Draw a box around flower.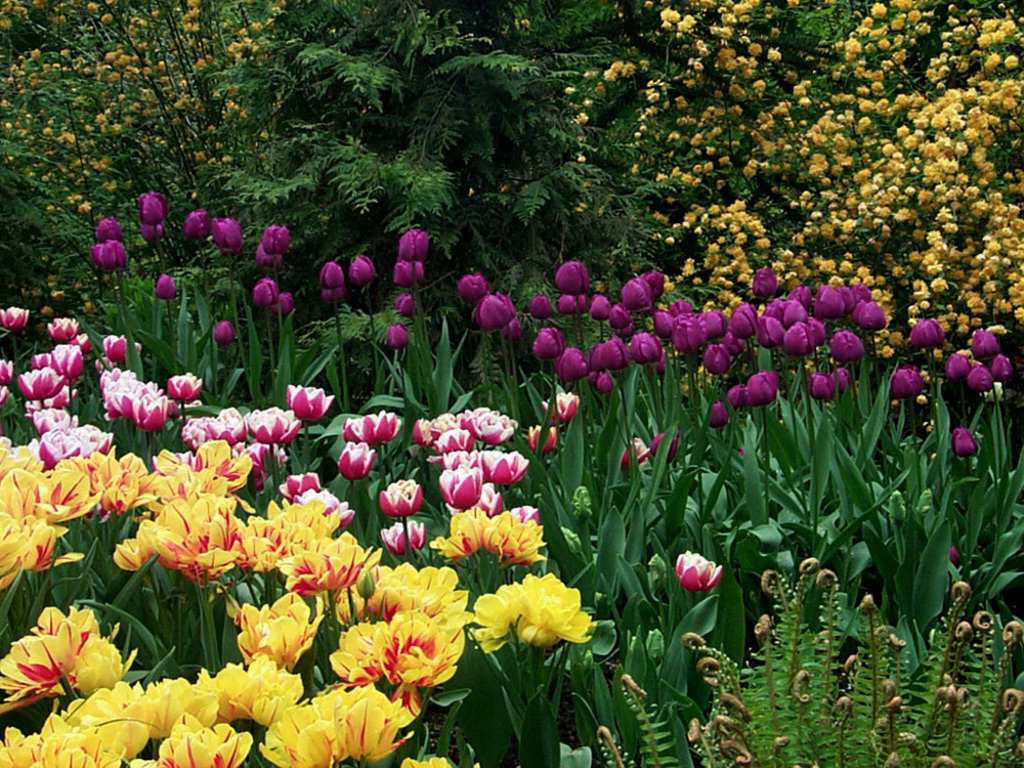
rect(155, 276, 177, 298).
